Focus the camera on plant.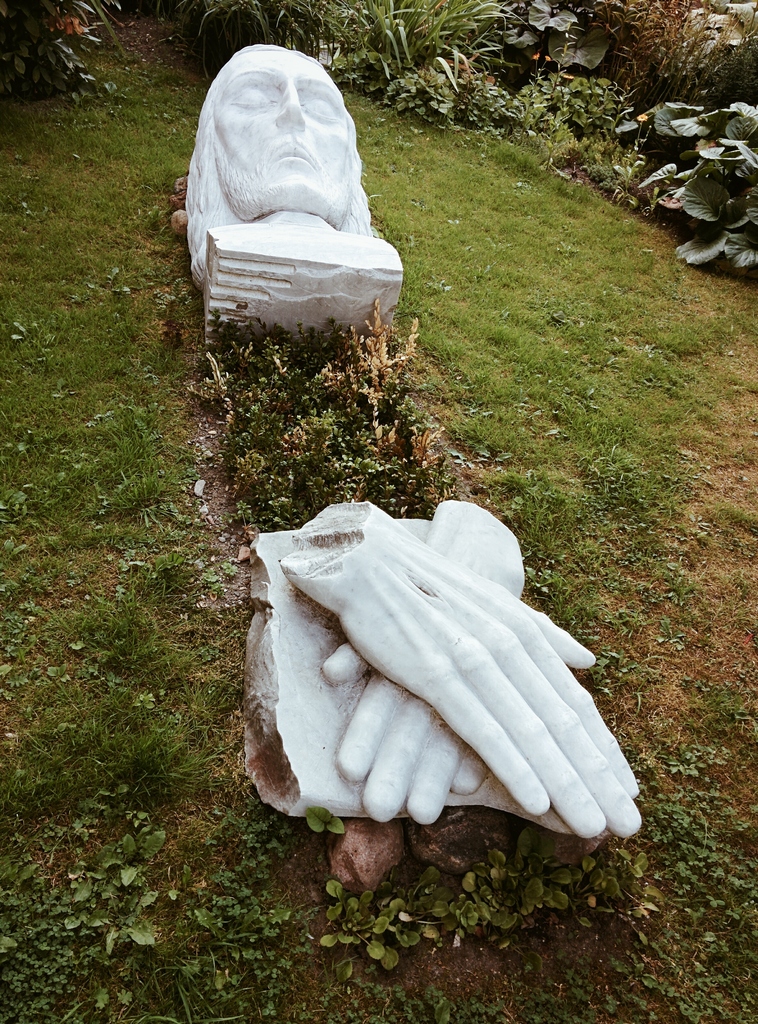
Focus region: (510, 13, 643, 186).
